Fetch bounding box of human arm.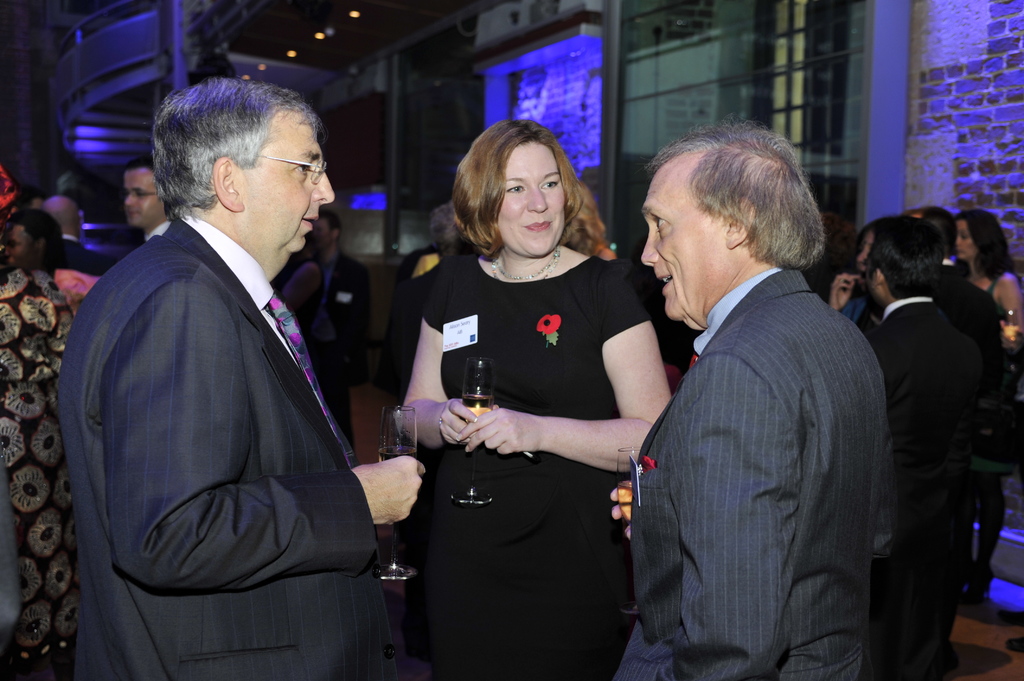
Bbox: 642, 351, 799, 680.
